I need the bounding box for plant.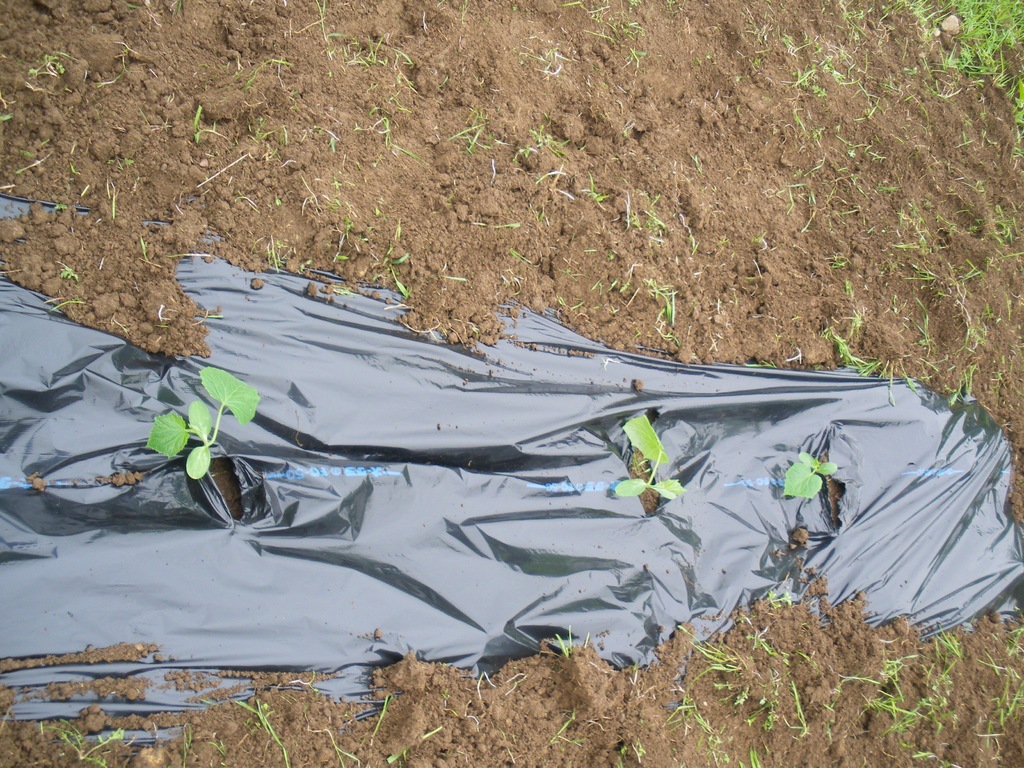
Here it is: [left=739, top=688, right=781, bottom=738].
